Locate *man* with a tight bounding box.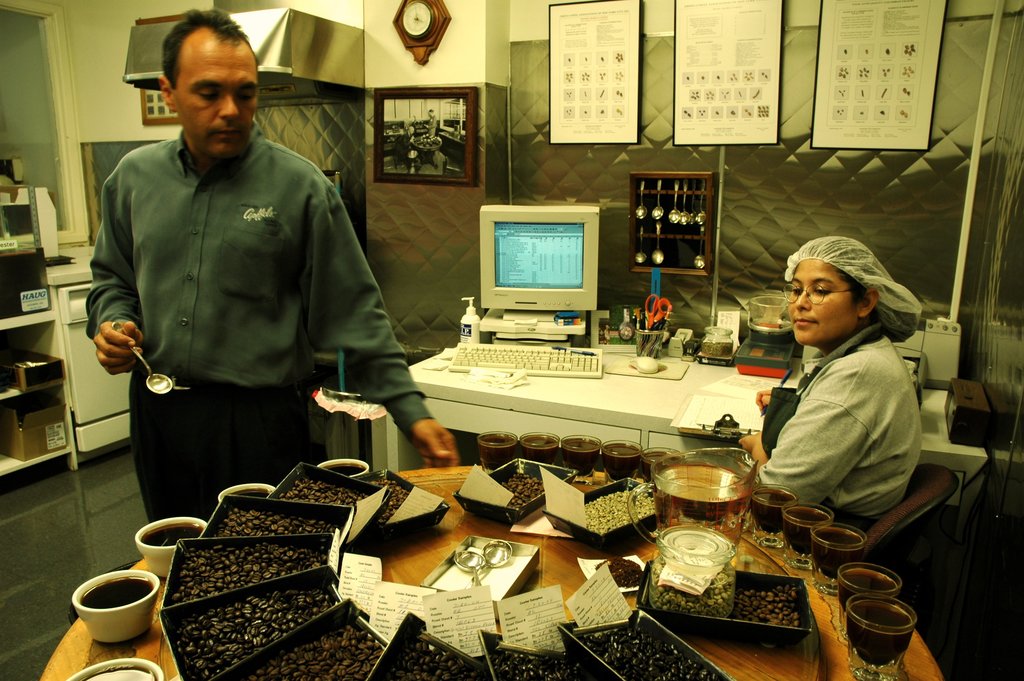
select_region(84, 7, 458, 523).
